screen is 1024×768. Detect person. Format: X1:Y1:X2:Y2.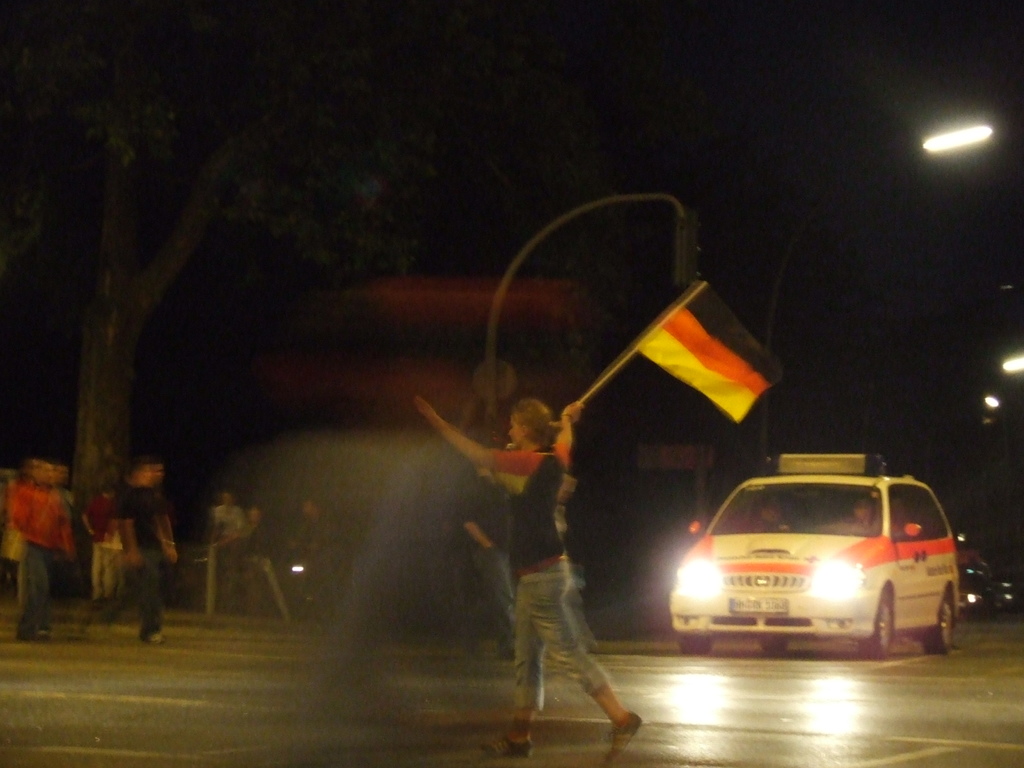
293:500:333:576.
